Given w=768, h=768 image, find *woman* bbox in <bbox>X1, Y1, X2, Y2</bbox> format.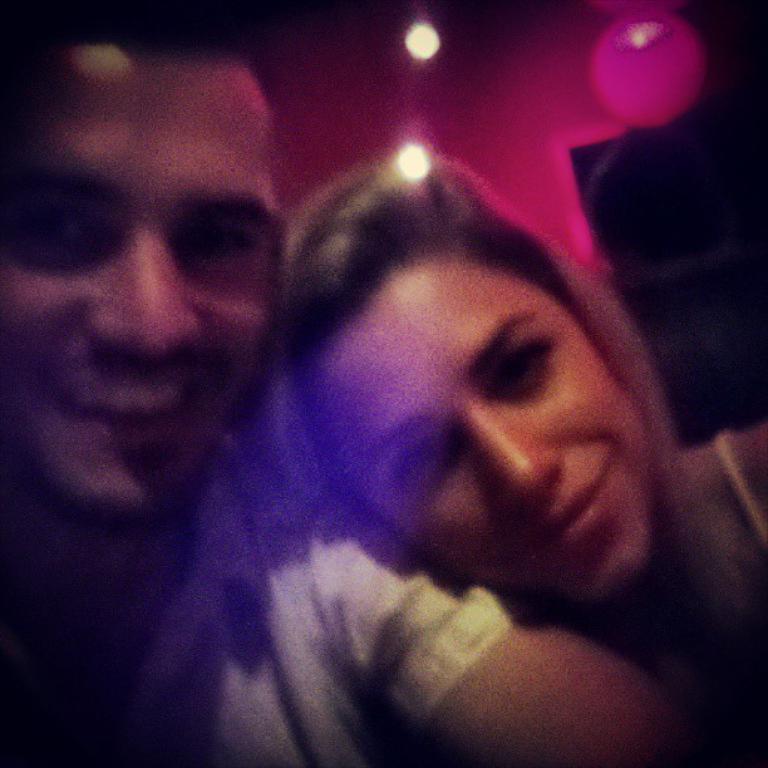
<bbox>245, 152, 767, 767</bbox>.
